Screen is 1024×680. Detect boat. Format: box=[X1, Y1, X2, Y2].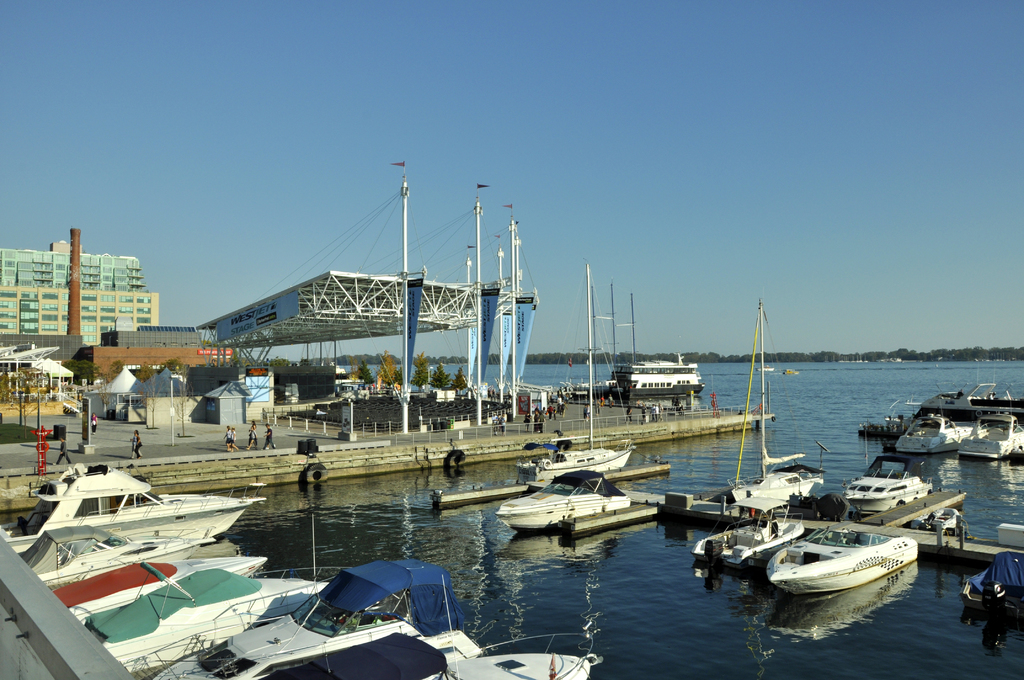
box=[495, 467, 634, 531].
